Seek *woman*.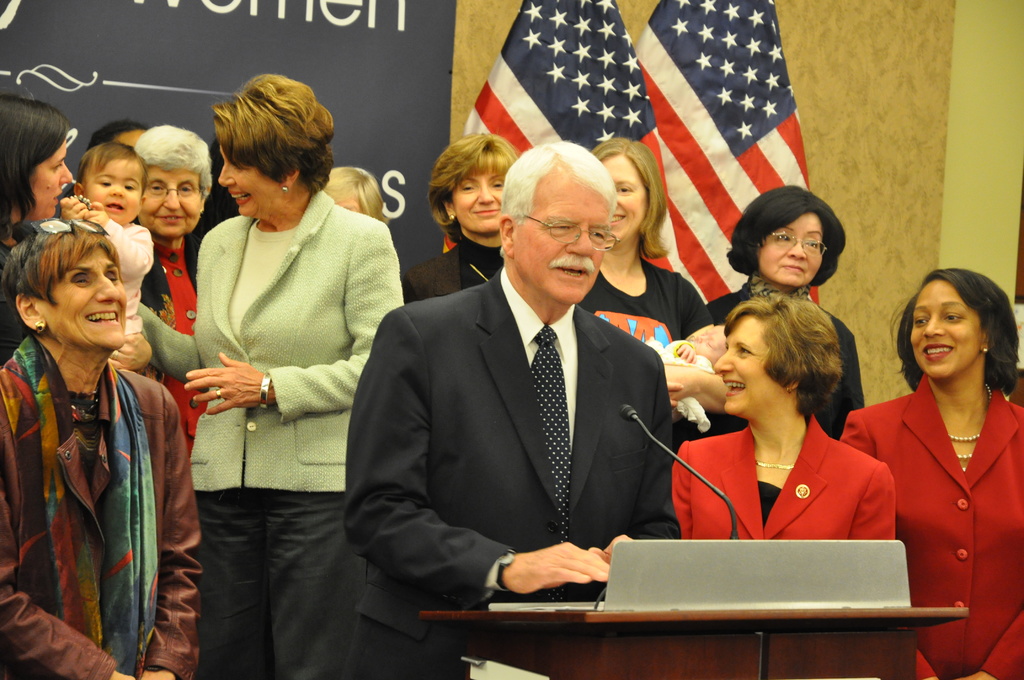
396:139:522:304.
